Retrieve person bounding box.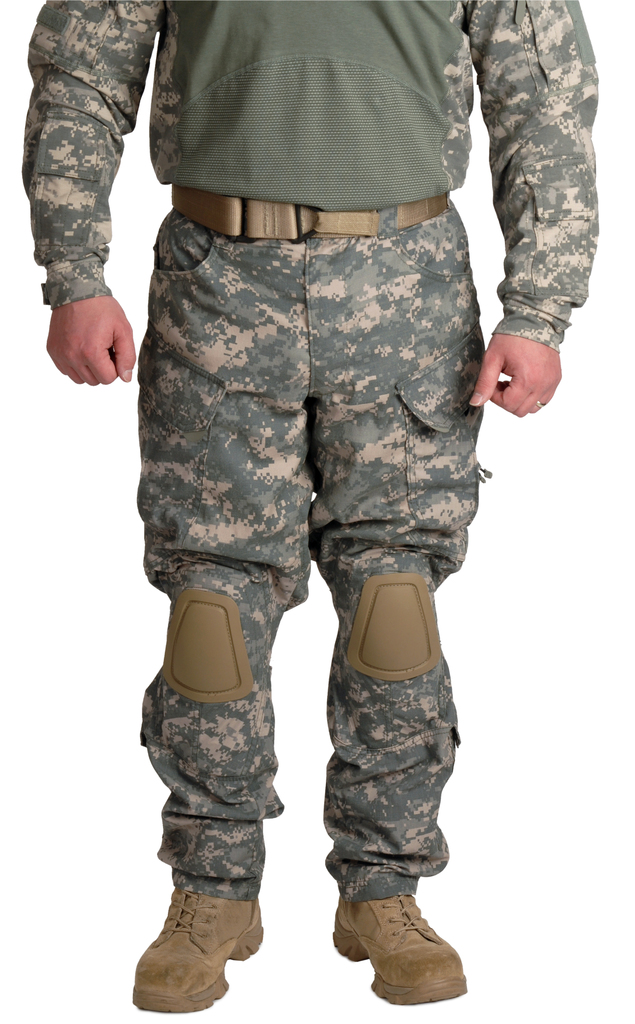
Bounding box: locate(0, 1, 603, 1005).
